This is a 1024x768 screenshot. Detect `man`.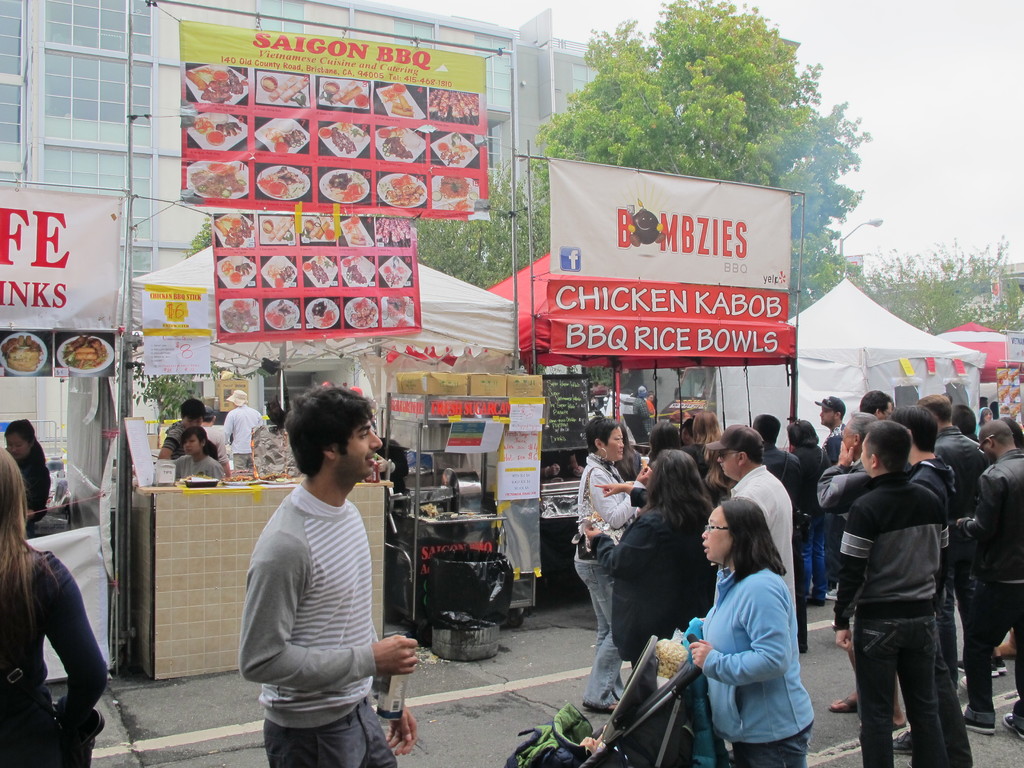
{"x1": 154, "y1": 397, "x2": 205, "y2": 461}.
